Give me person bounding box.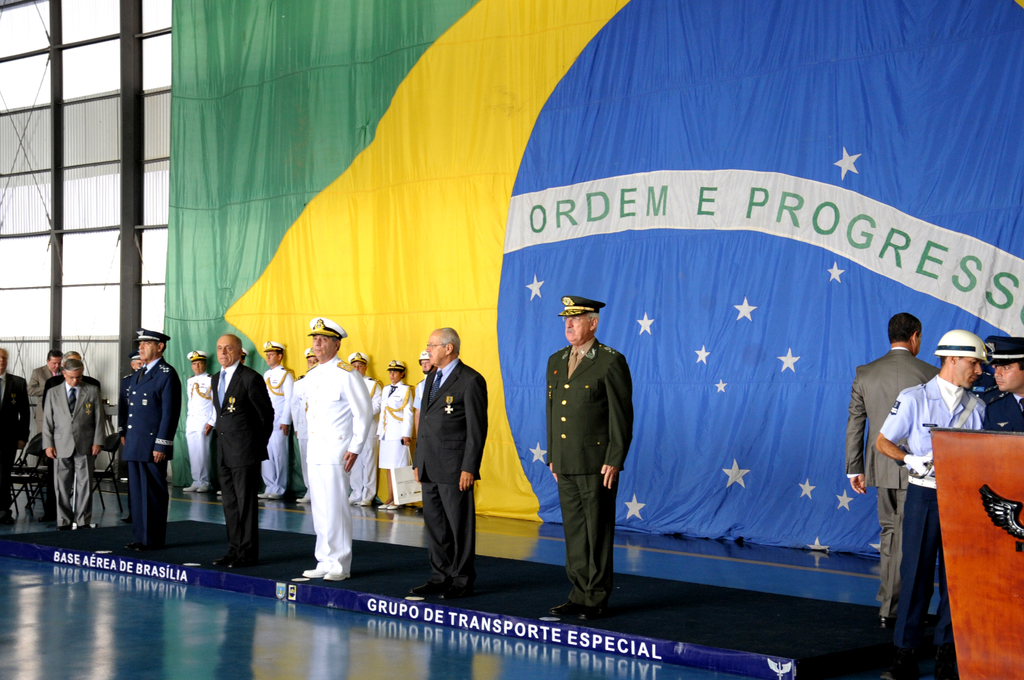
[255,341,293,500].
